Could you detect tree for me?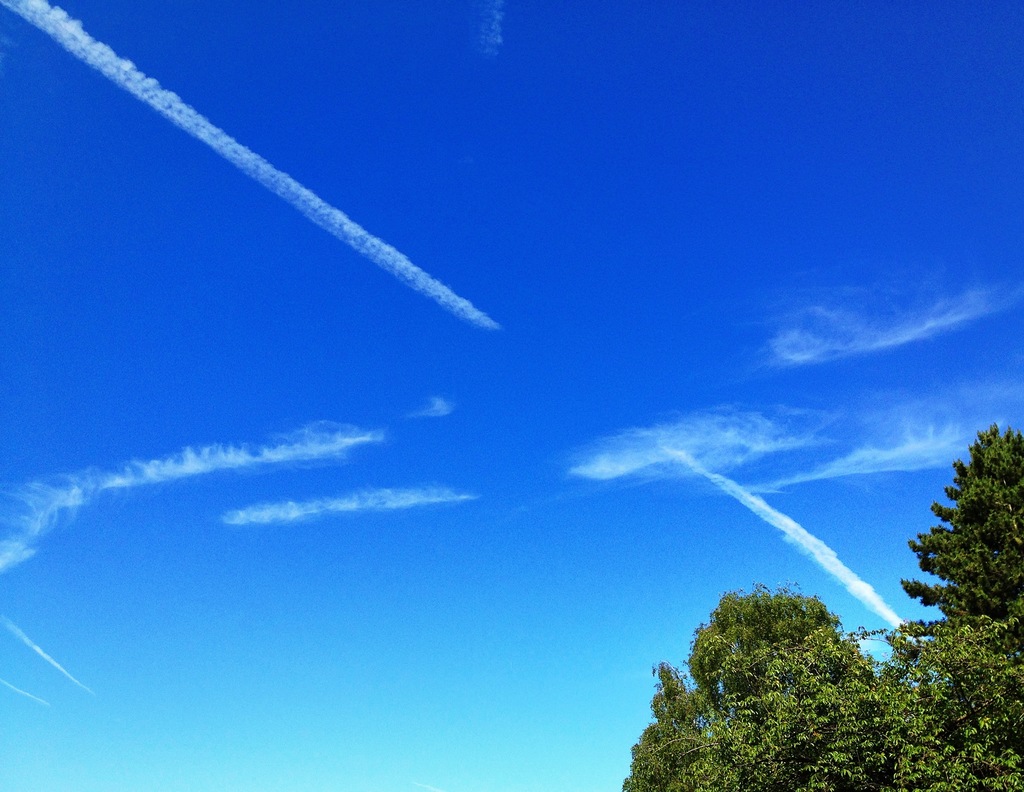
Detection result: [x1=620, y1=585, x2=870, y2=789].
